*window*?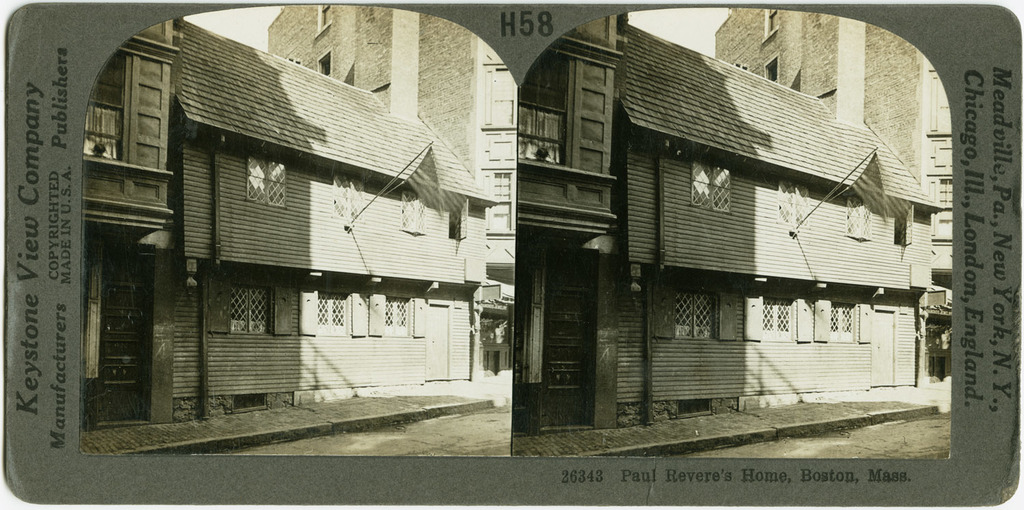
(446, 202, 467, 239)
